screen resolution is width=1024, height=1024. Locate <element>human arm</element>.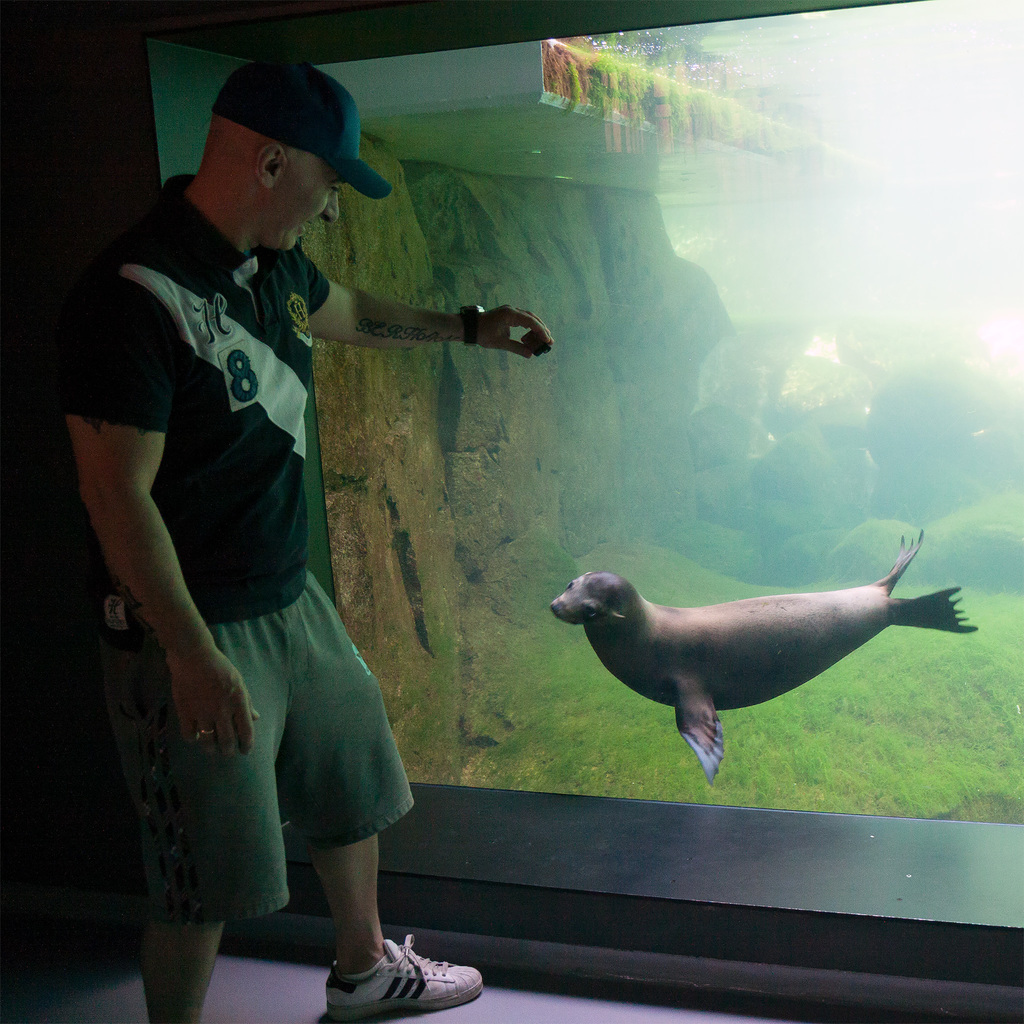
{"left": 67, "top": 324, "right": 214, "bottom": 794}.
